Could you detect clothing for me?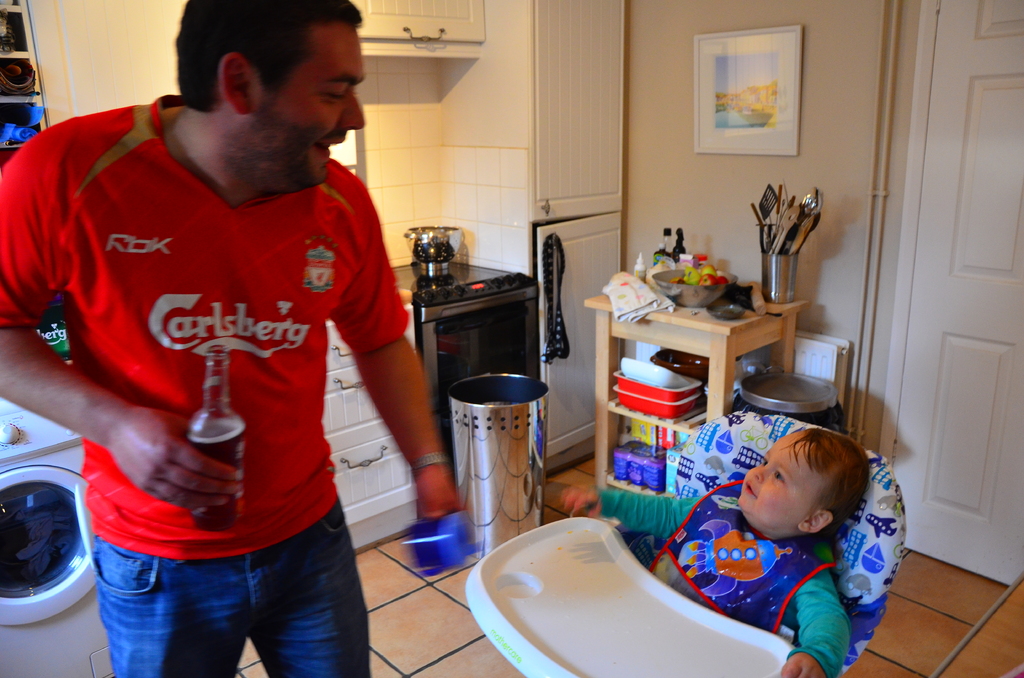
Detection result: (0, 90, 412, 677).
